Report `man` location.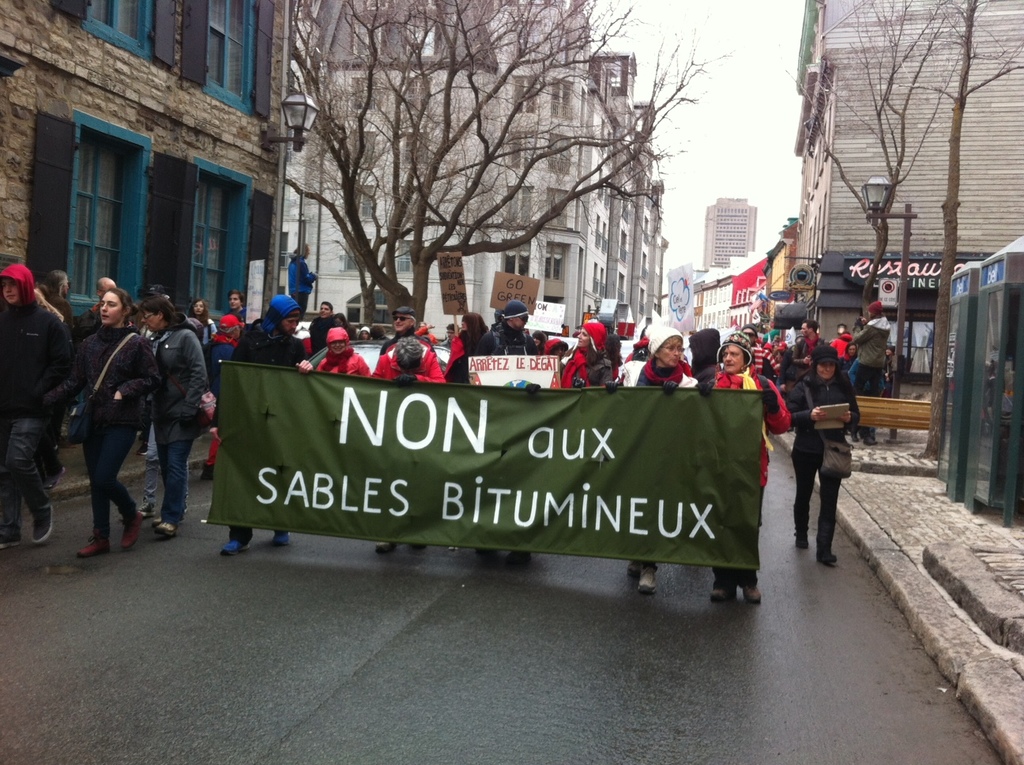
Report: pyautogui.locateOnScreen(695, 328, 789, 605).
